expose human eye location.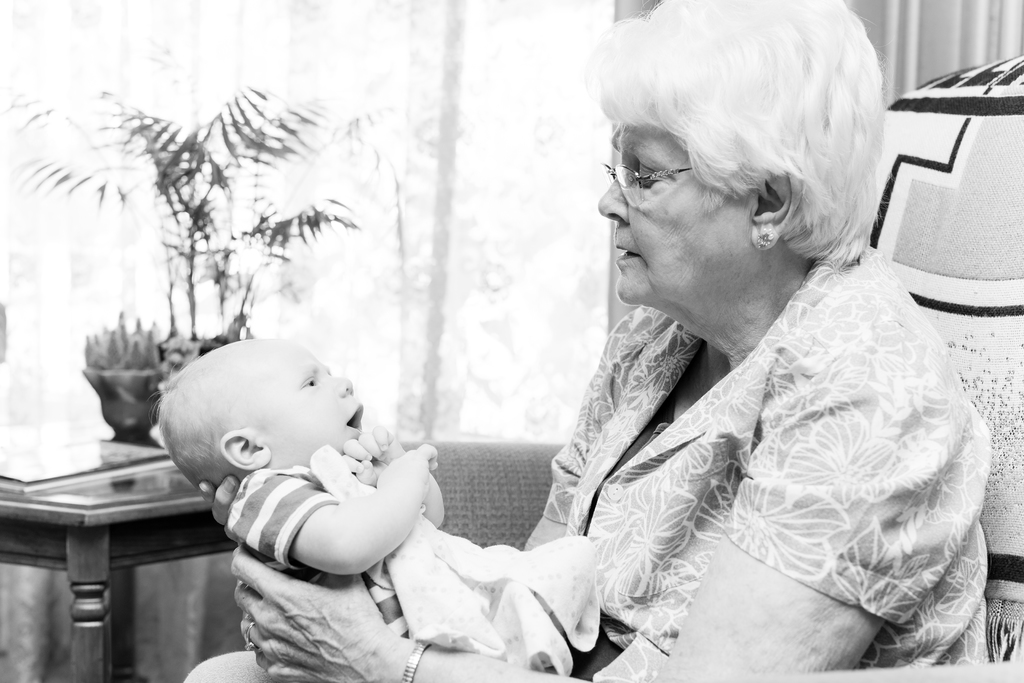
Exposed at 630:166:666:194.
